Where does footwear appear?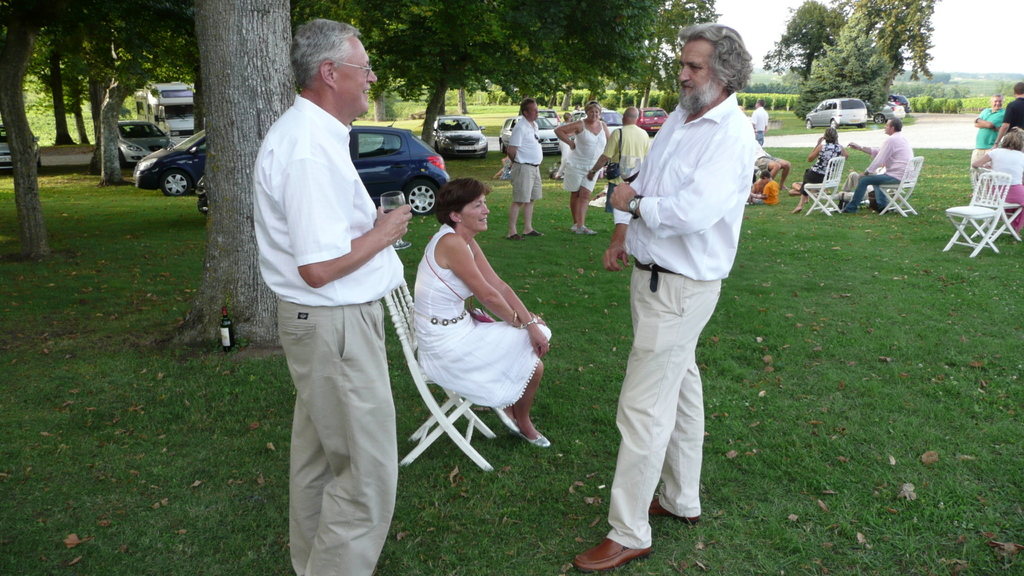
Appears at region(524, 230, 543, 237).
